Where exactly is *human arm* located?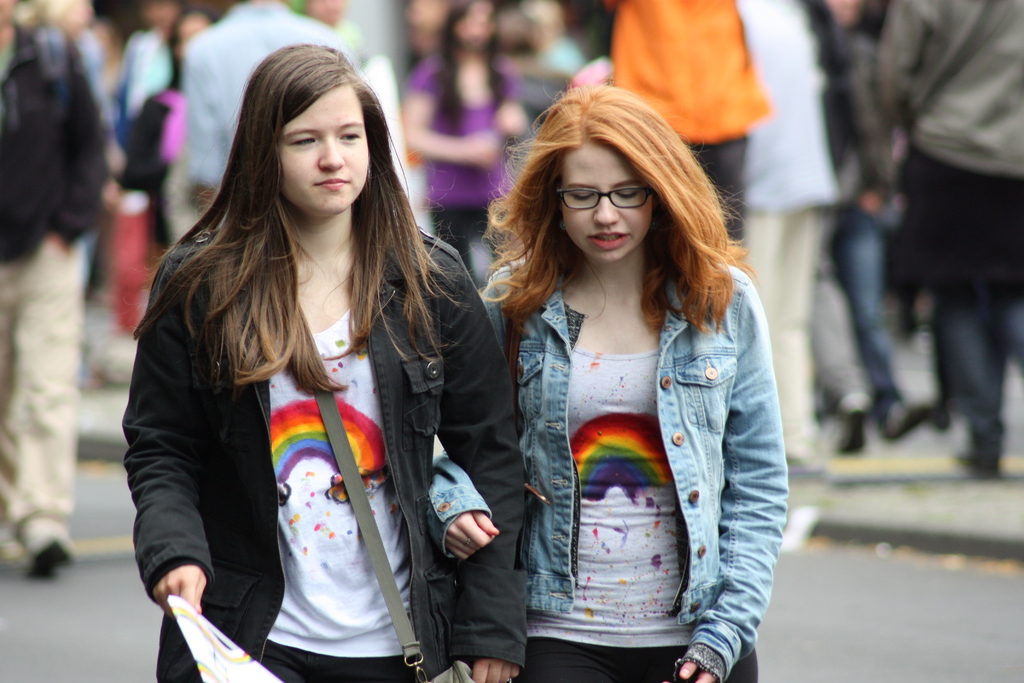
Its bounding box is [x1=851, y1=41, x2=891, y2=225].
